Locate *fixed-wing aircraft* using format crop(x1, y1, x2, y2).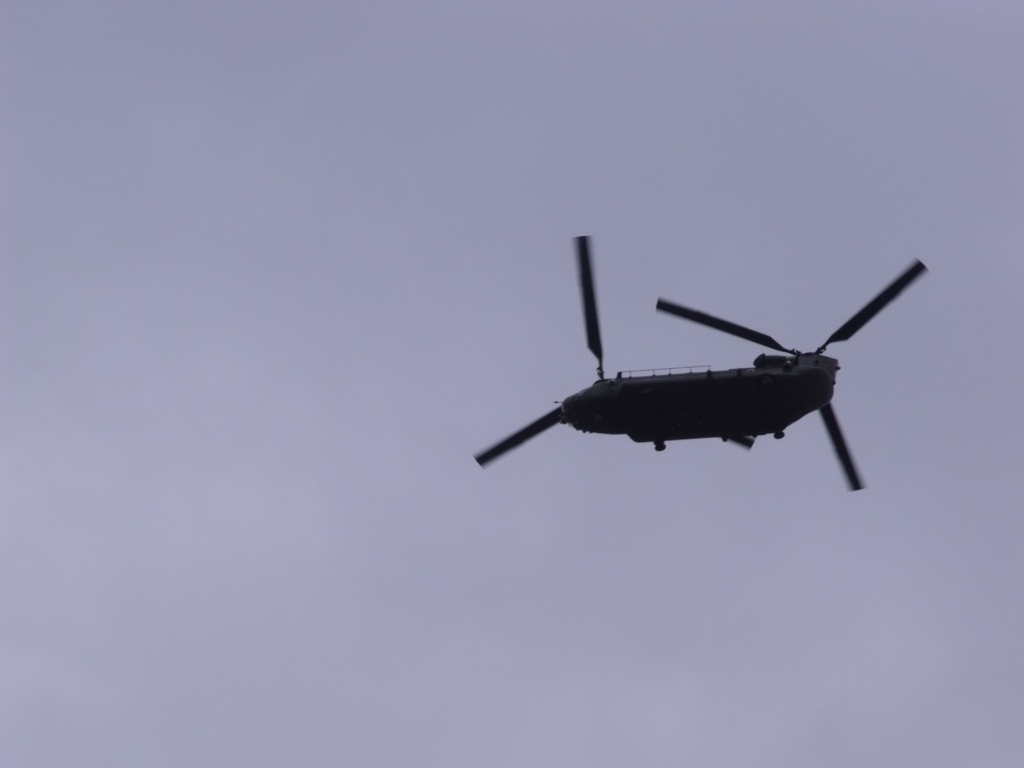
crop(467, 233, 931, 490).
